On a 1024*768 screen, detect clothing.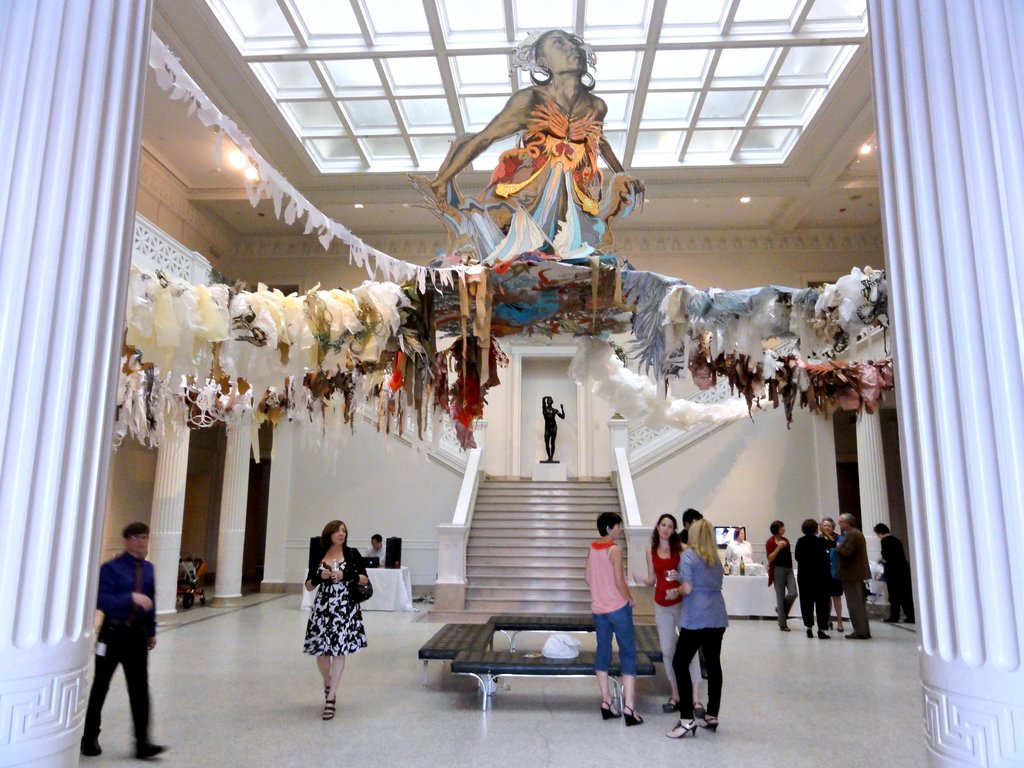
<box>731,531,756,563</box>.
